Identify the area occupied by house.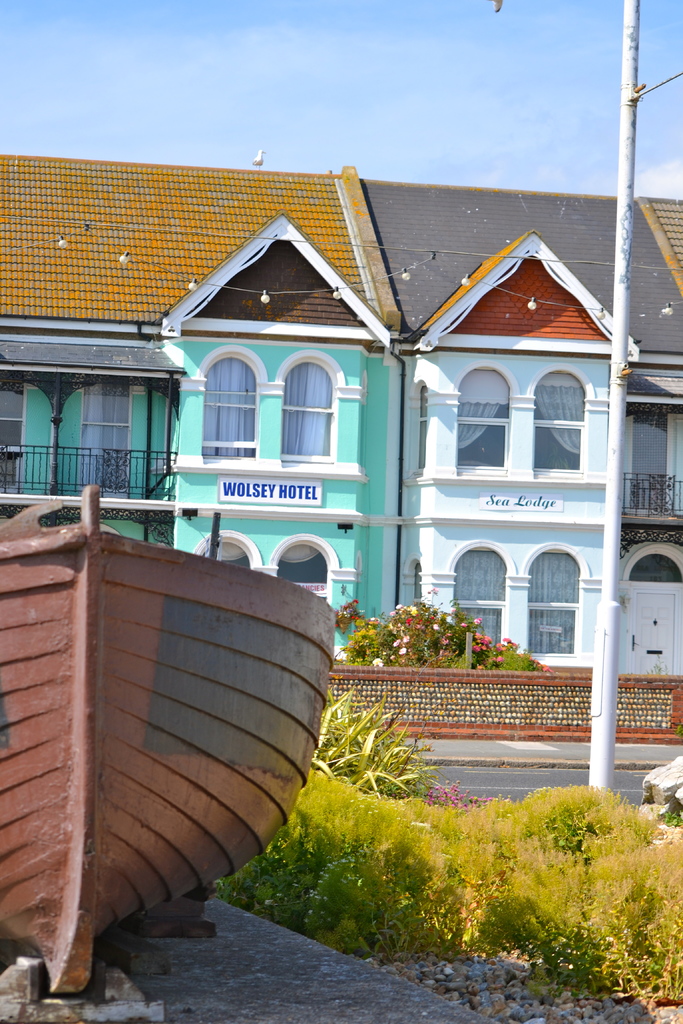
Area: select_region(0, 153, 407, 667).
